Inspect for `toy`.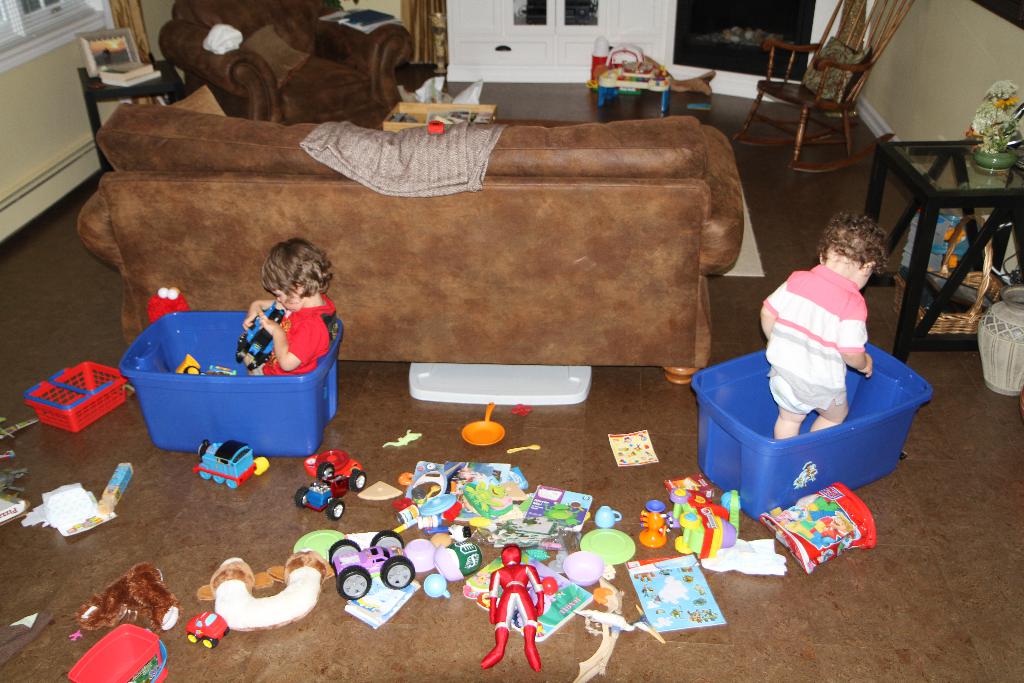
Inspection: 189, 436, 269, 491.
